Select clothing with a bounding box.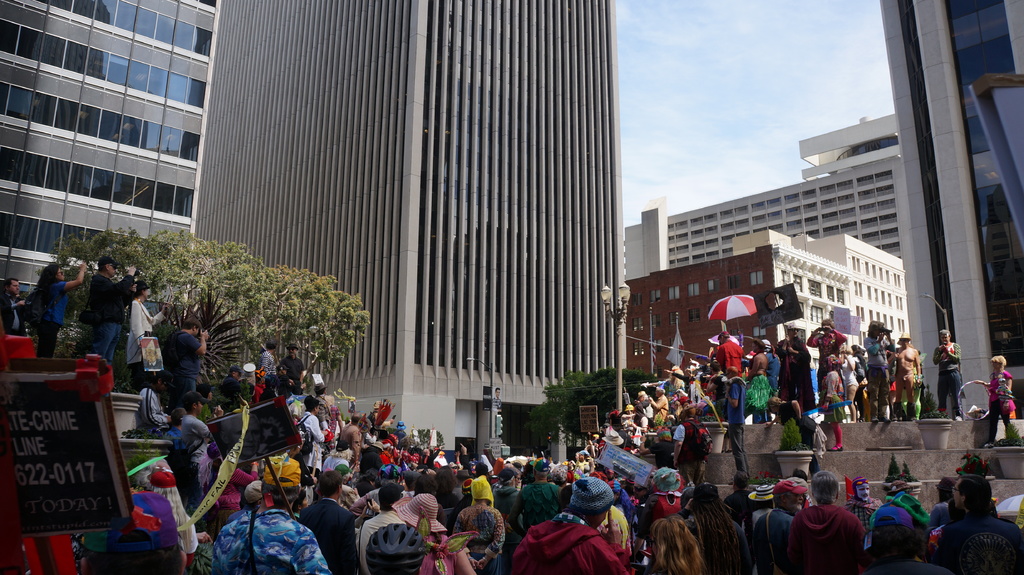
x1=170, y1=332, x2=205, y2=404.
